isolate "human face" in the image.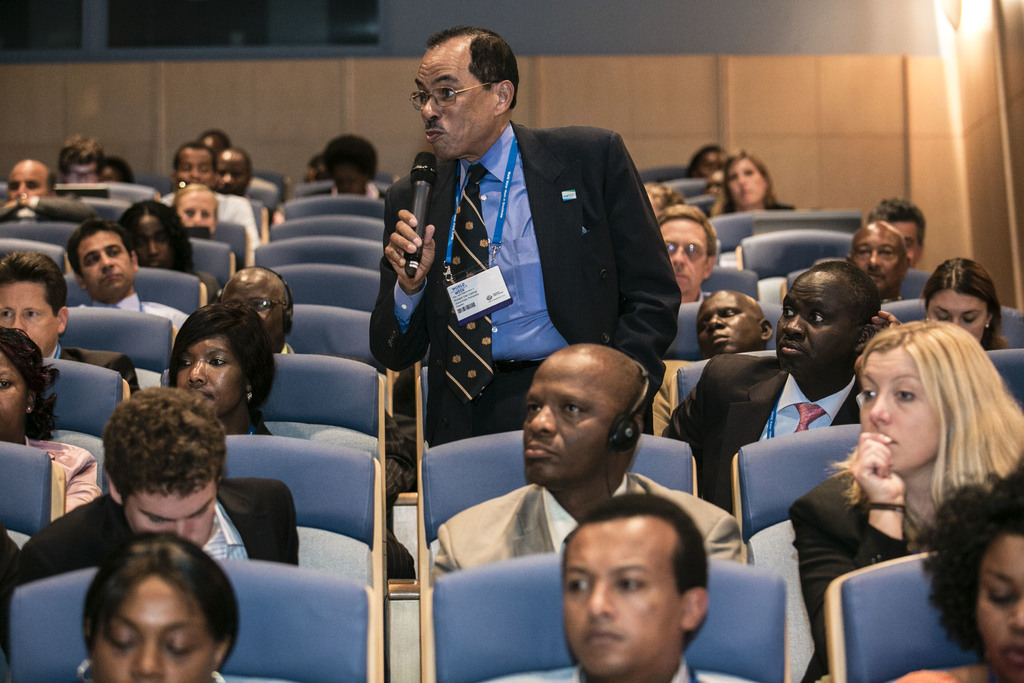
Isolated region: l=878, t=219, r=922, b=267.
